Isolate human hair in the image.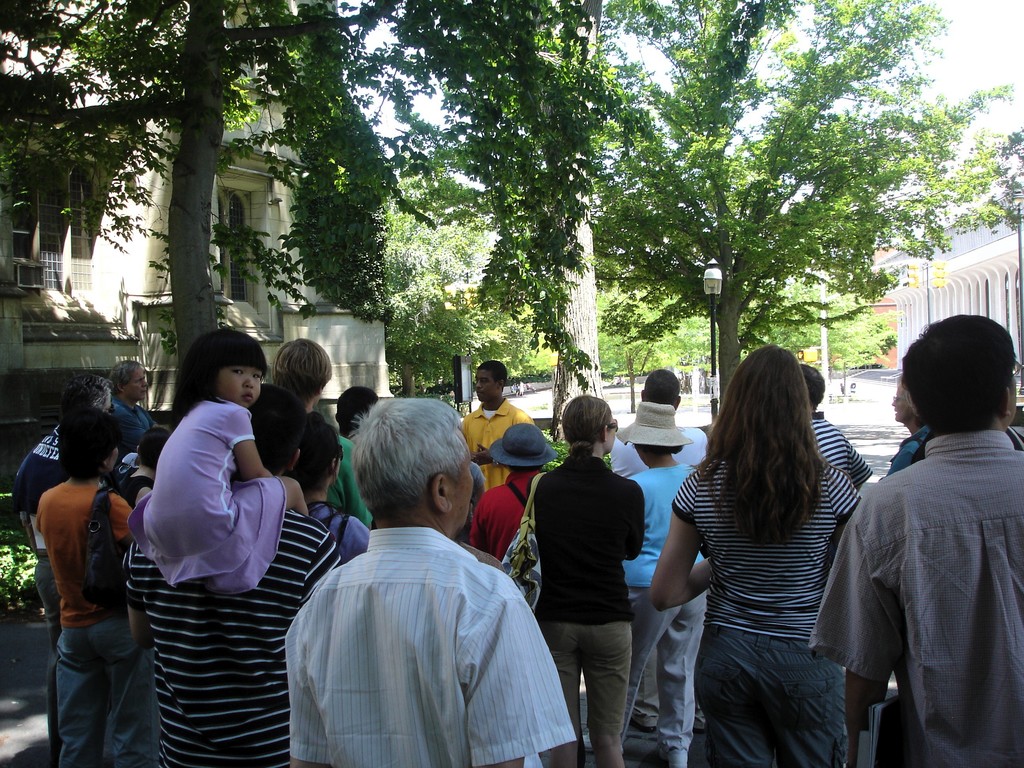
Isolated region: bbox(713, 353, 838, 556).
